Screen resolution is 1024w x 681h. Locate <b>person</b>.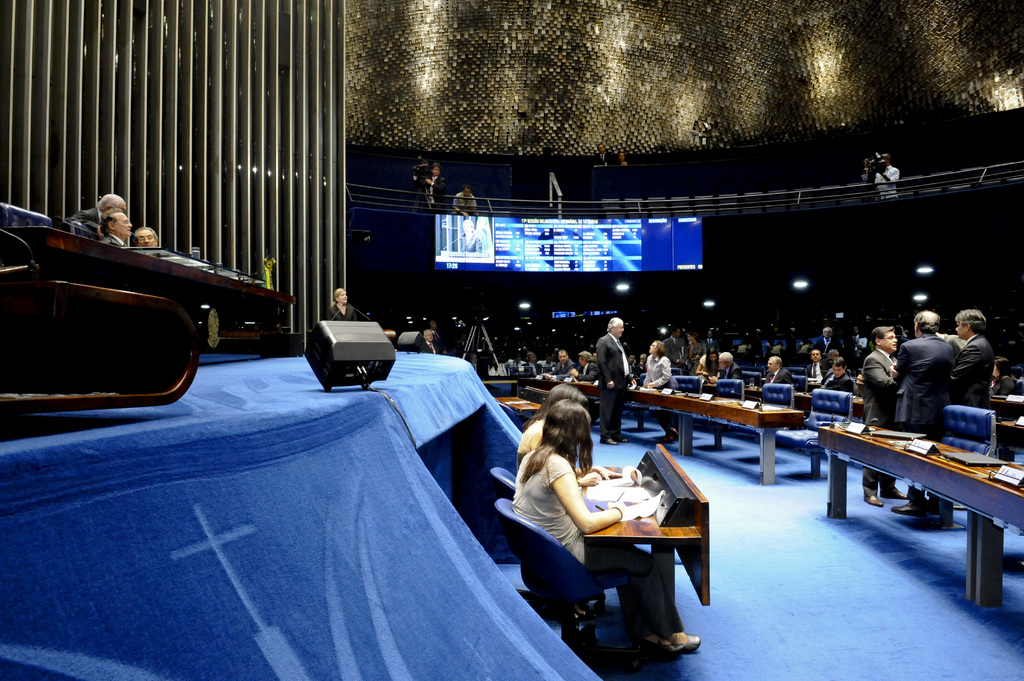
box=[545, 351, 579, 381].
